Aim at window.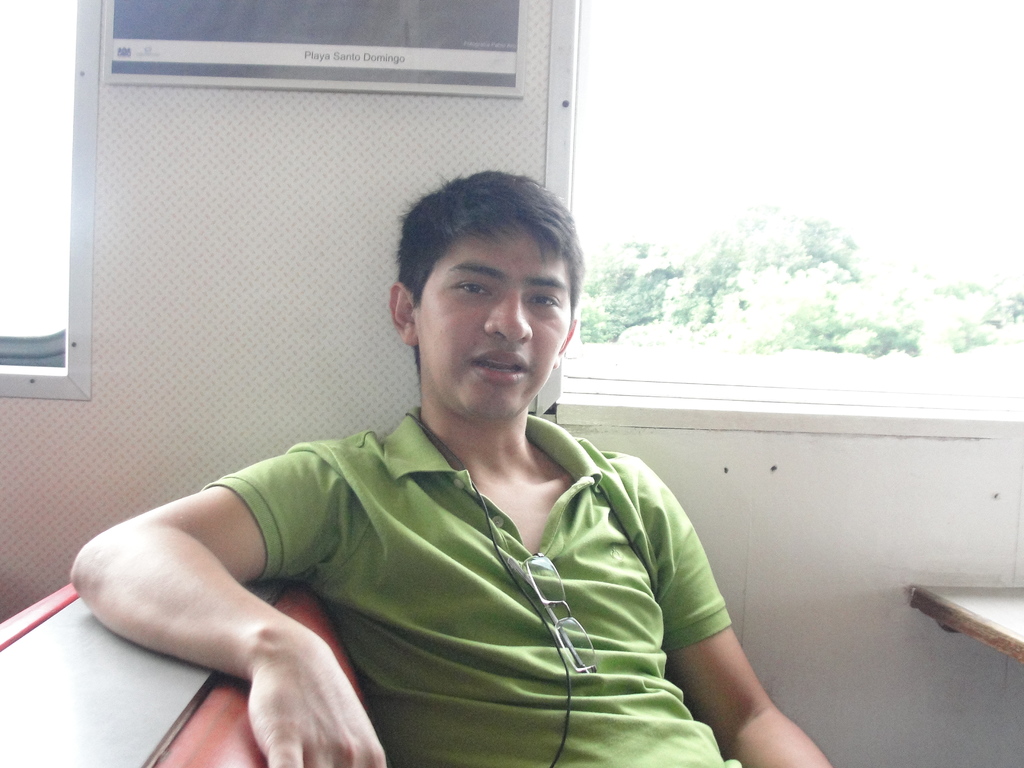
Aimed at (538,0,1023,435).
